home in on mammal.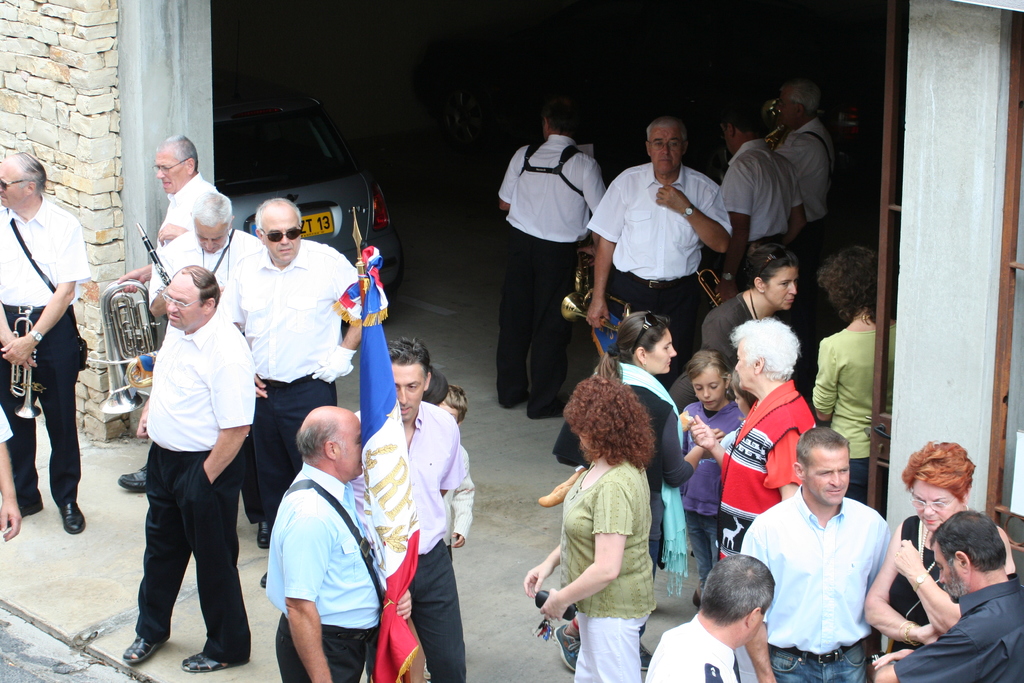
Homed in at BBox(0, 399, 24, 544).
